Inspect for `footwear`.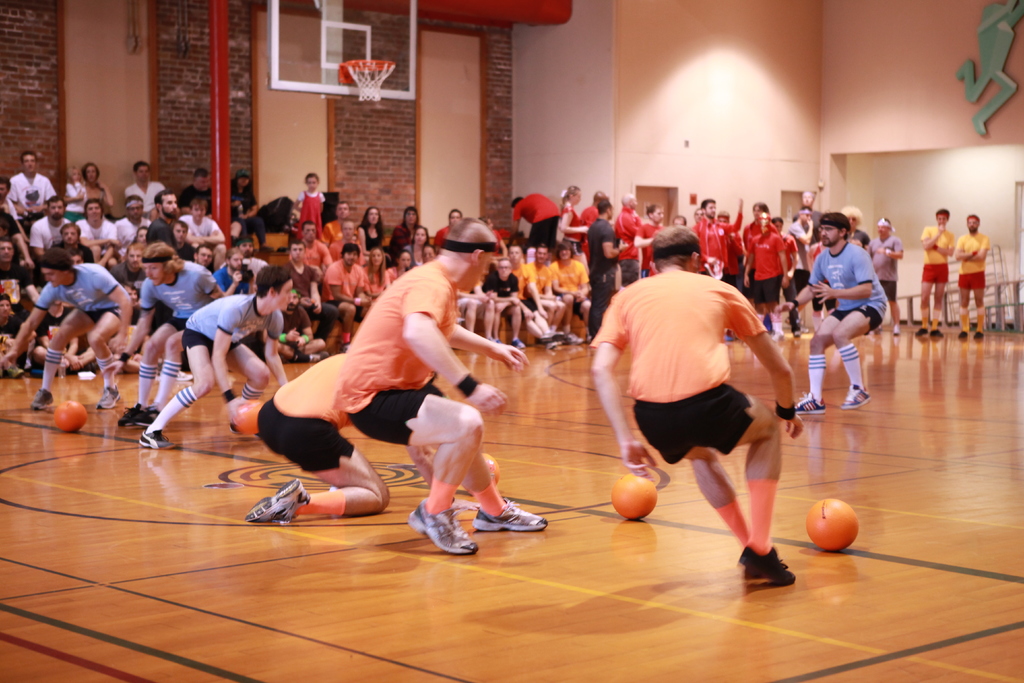
Inspection: Rect(794, 391, 824, 415).
